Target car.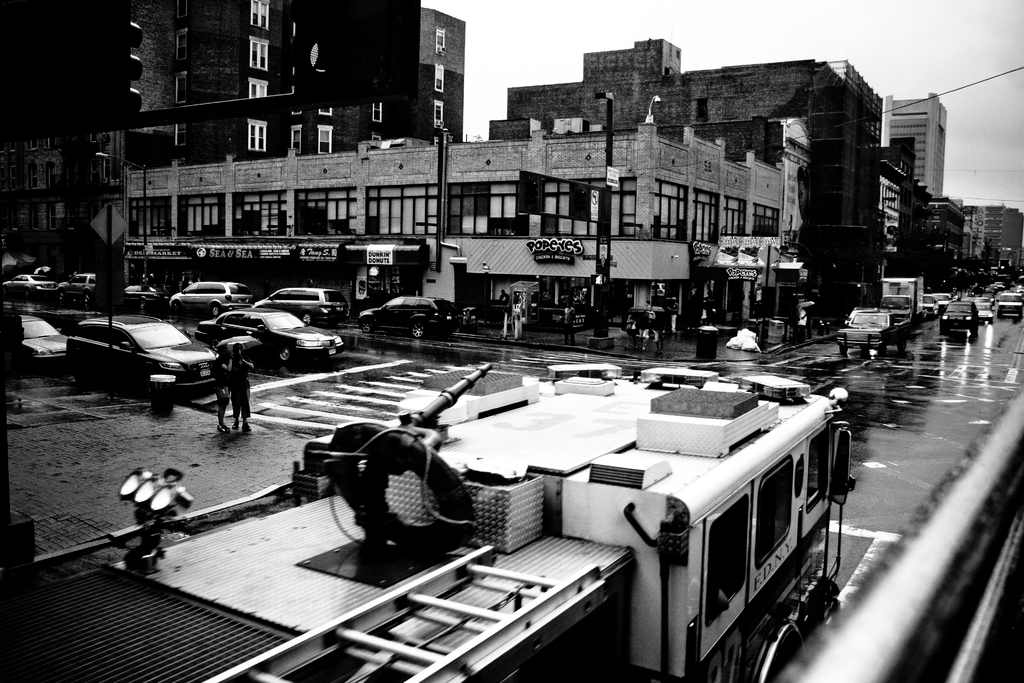
Target region: <bbox>162, 281, 239, 308</bbox>.
